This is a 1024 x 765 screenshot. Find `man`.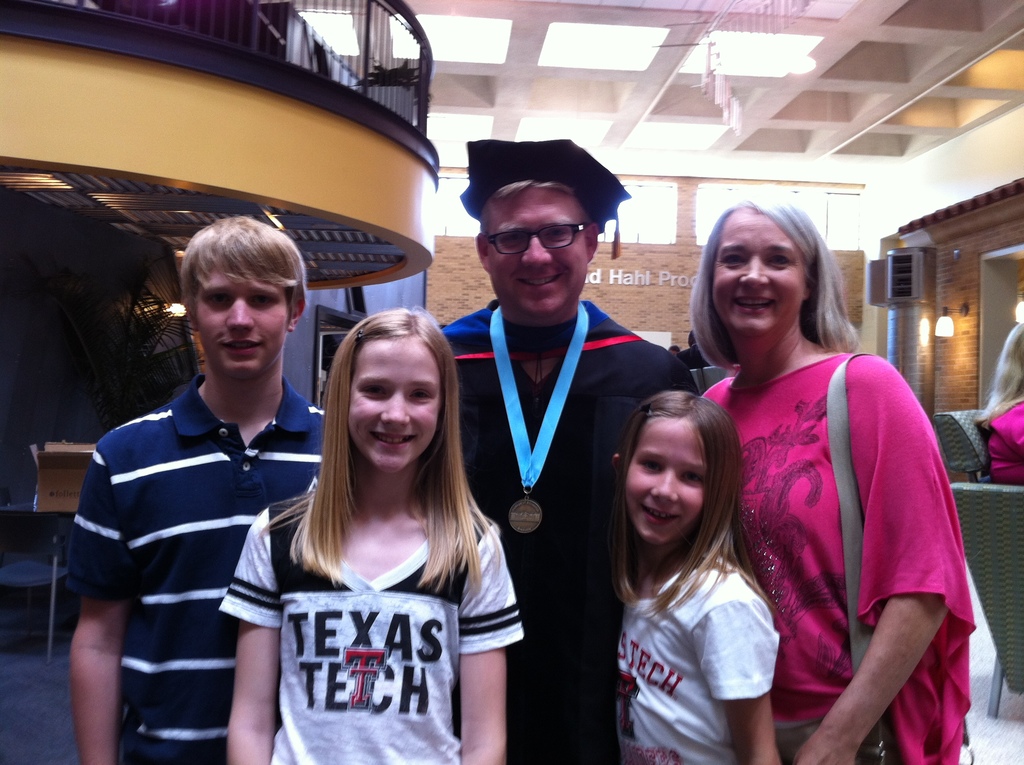
Bounding box: <box>71,221,330,764</box>.
